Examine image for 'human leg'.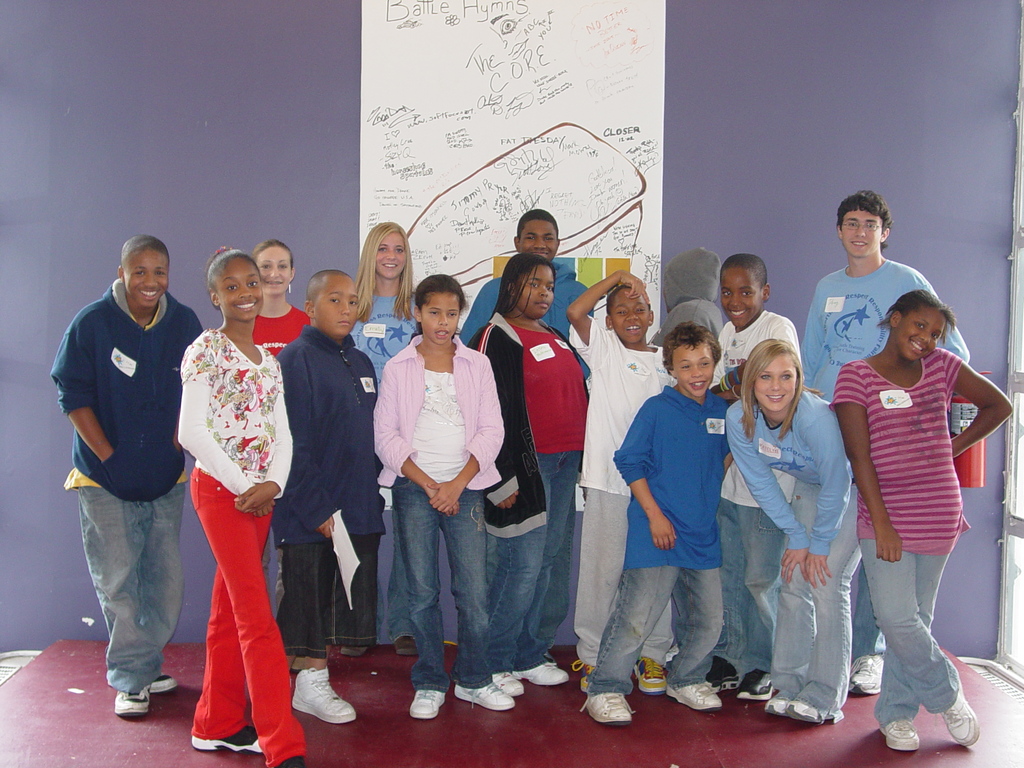
Examination result: 580/488/618/682.
